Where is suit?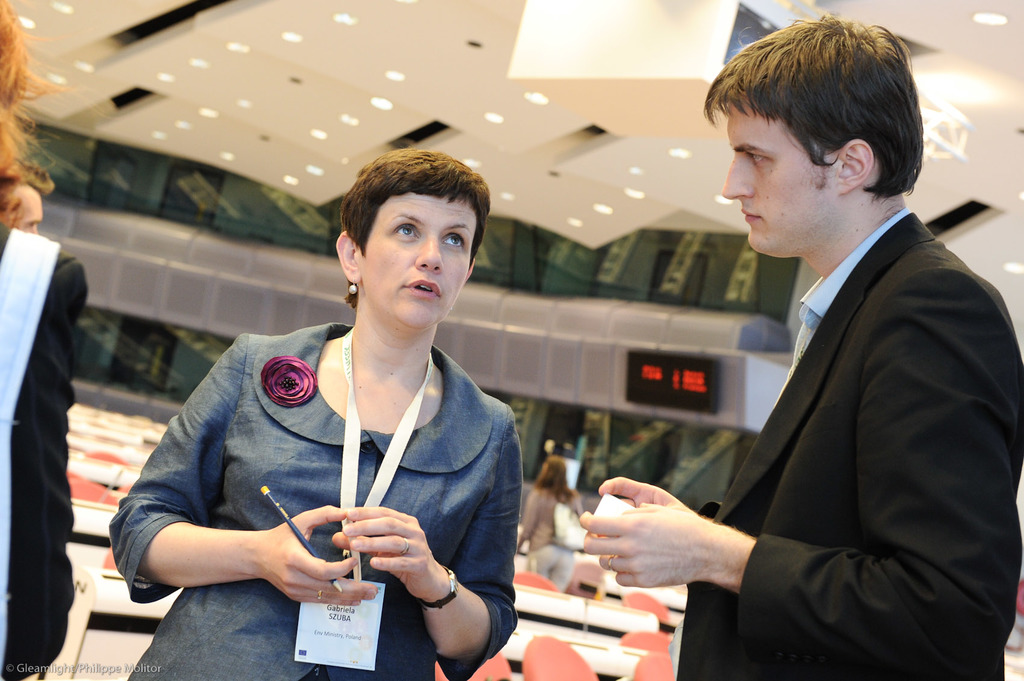
[676, 210, 1023, 680].
